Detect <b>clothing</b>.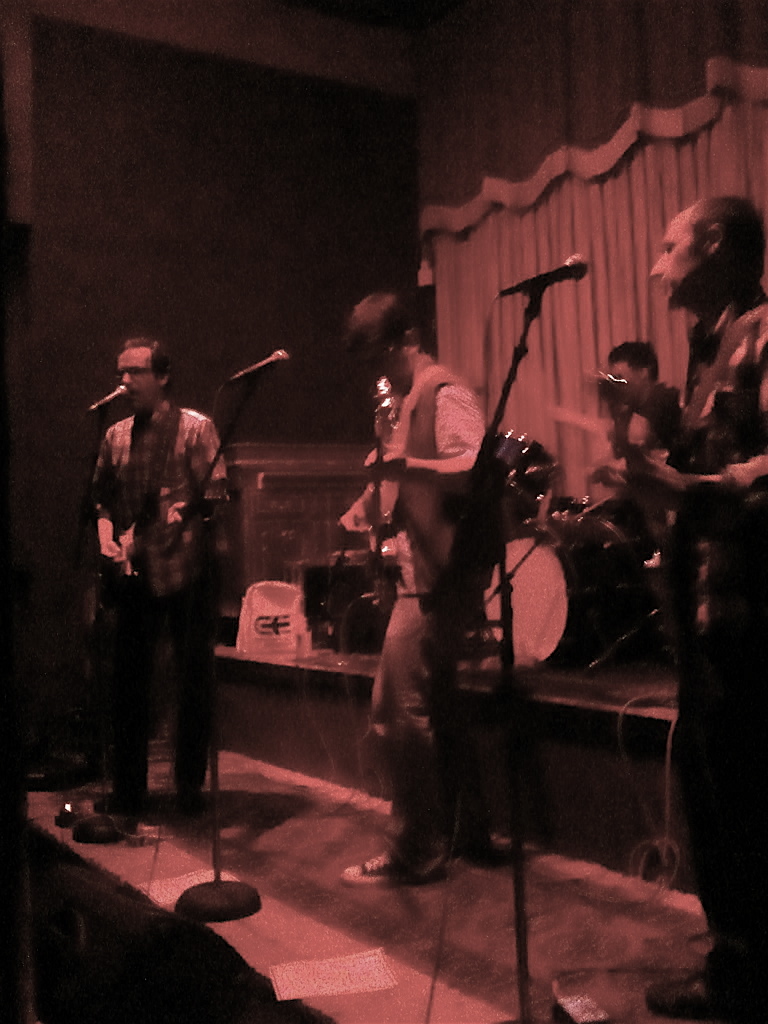
Detected at pyautogui.locateOnScreen(621, 376, 687, 549).
